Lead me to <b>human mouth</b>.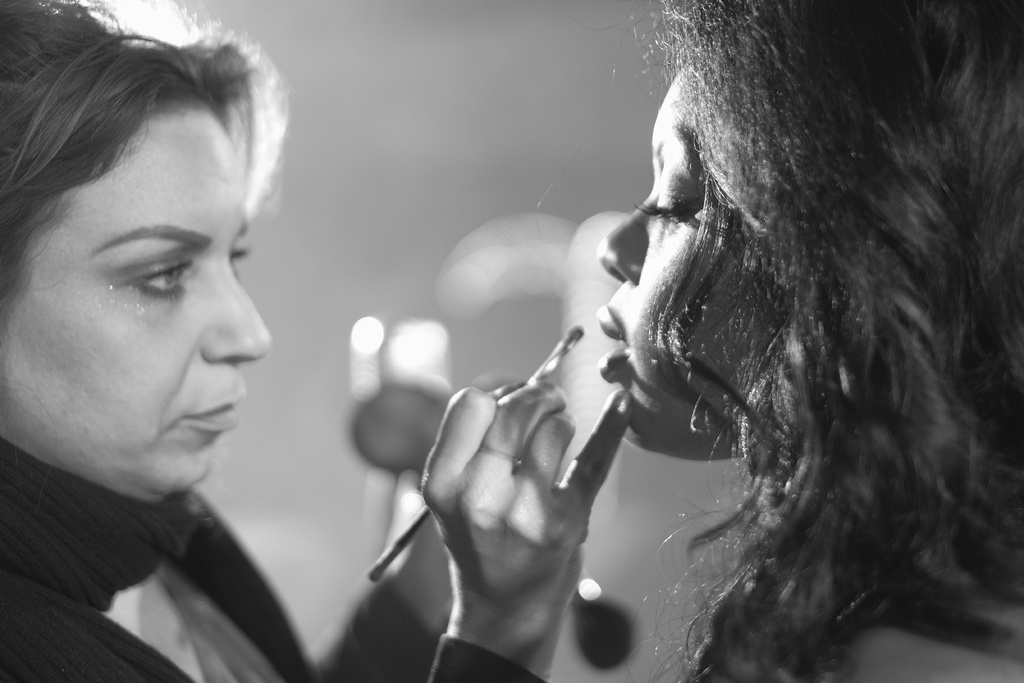
Lead to <region>585, 293, 630, 393</region>.
